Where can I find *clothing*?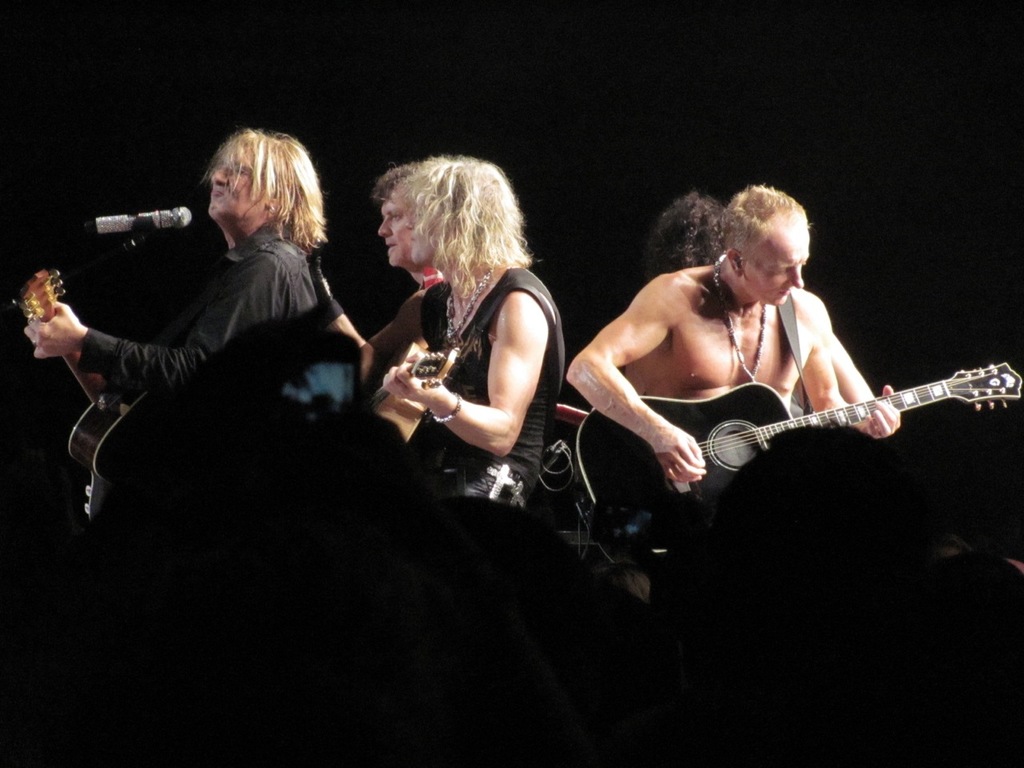
You can find it at BBox(361, 240, 555, 486).
